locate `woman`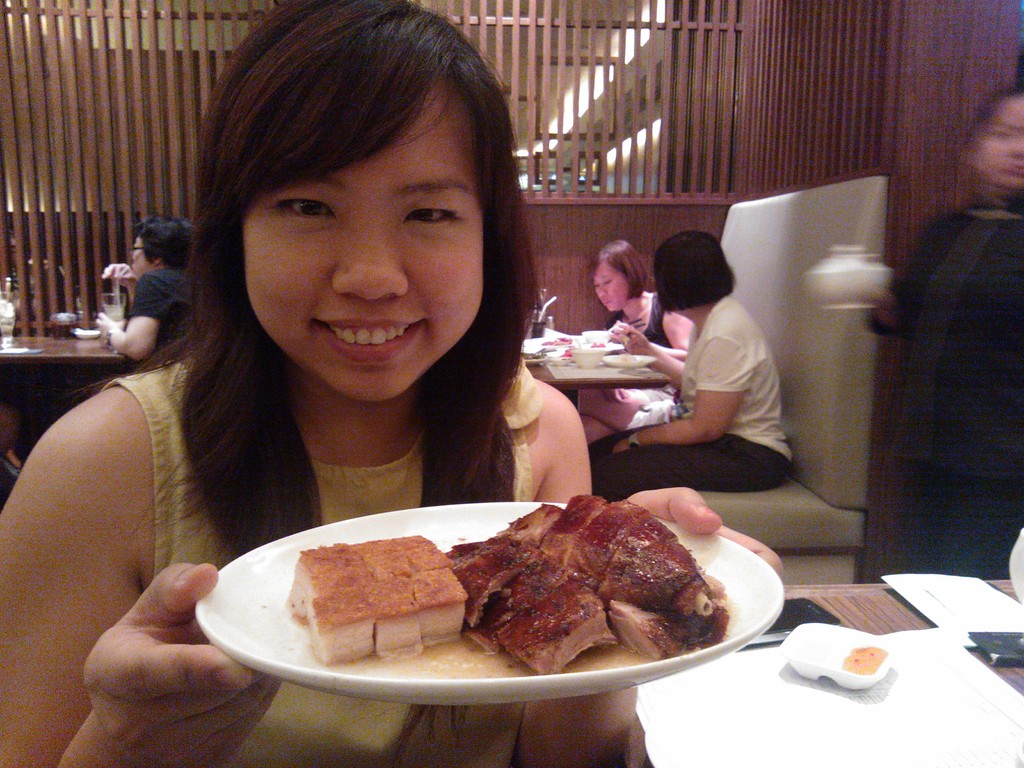
575:239:695:458
